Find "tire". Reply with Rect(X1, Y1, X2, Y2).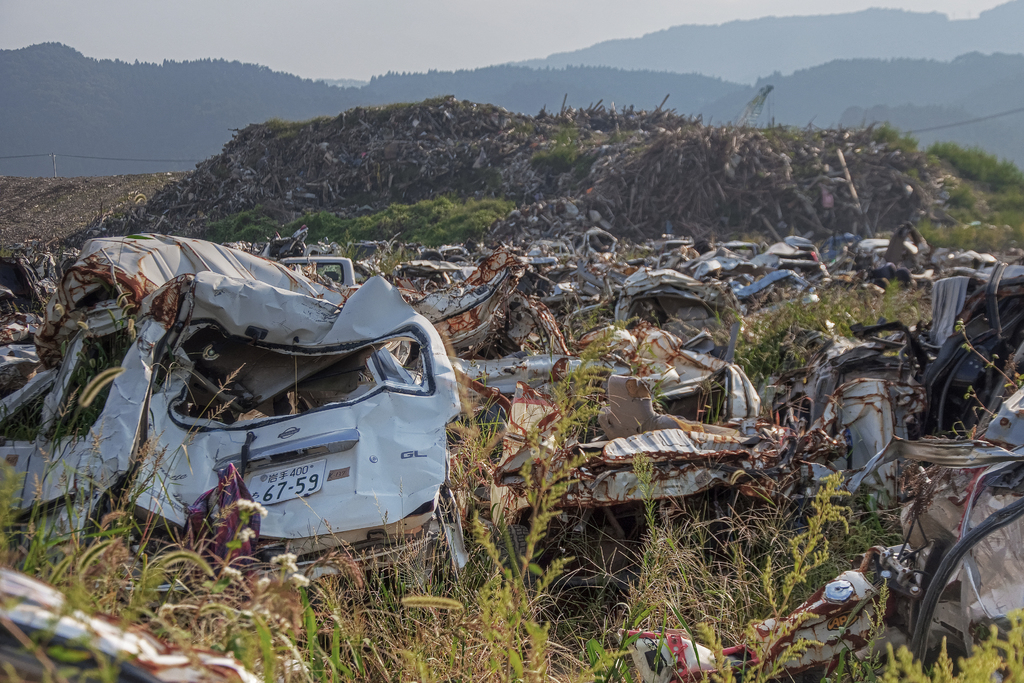
Rect(492, 523, 531, 581).
